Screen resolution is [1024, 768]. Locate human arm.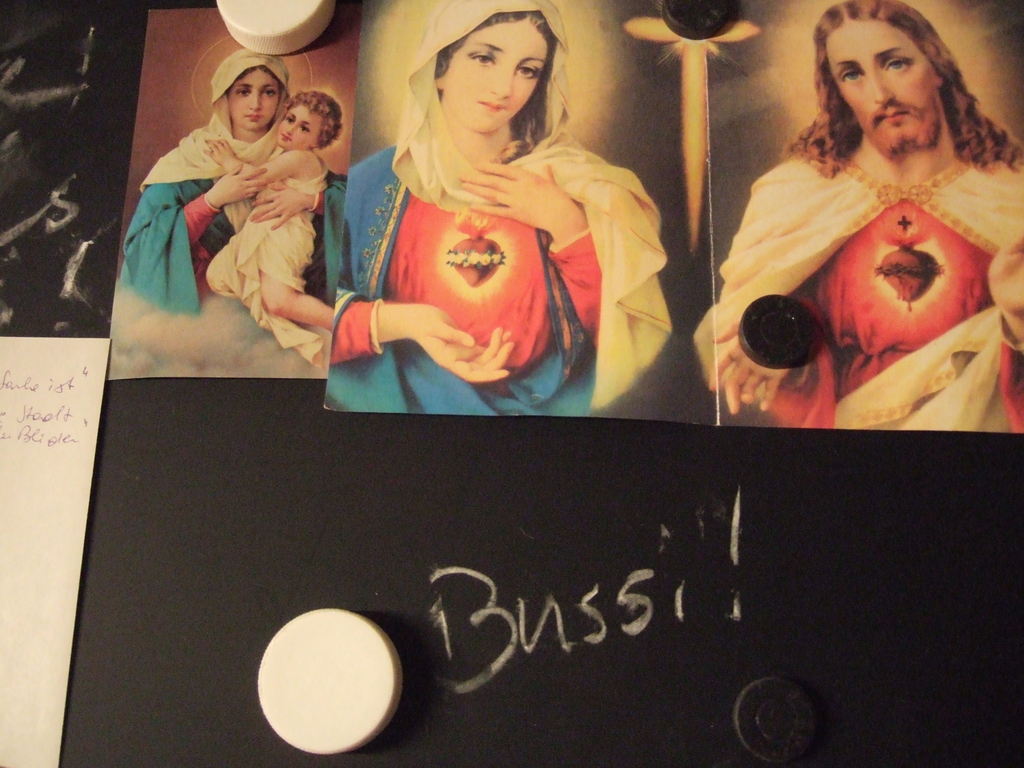
detection(983, 234, 1023, 357).
